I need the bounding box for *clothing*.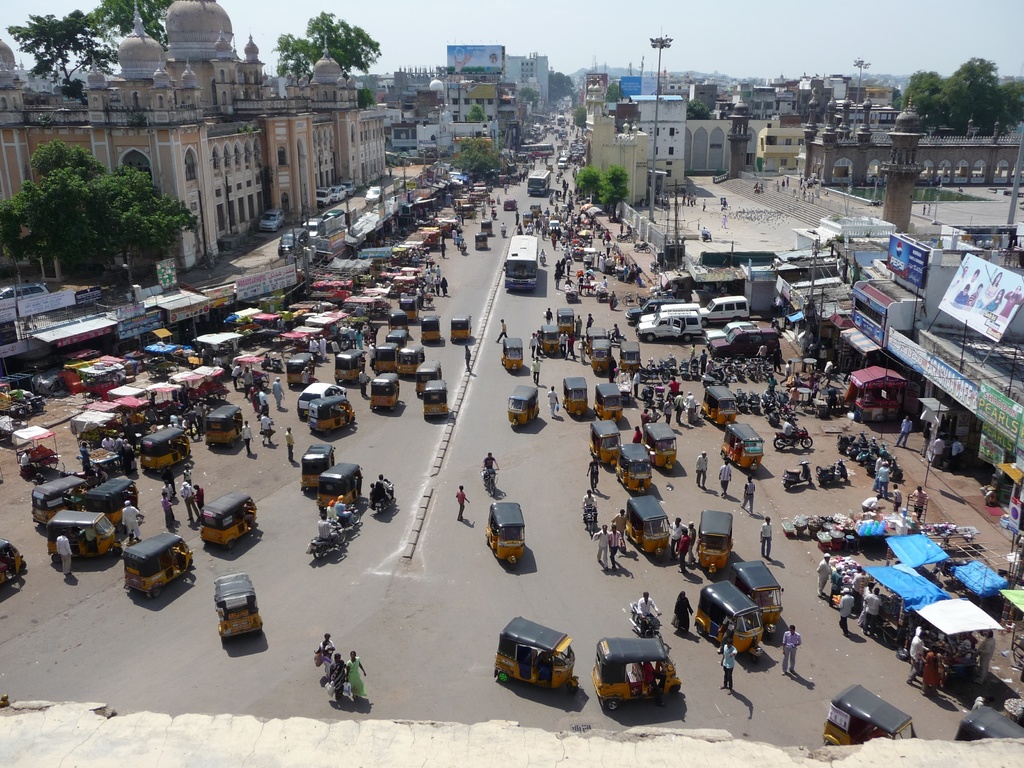
Here it is: (left=643, top=411, right=654, bottom=426).
